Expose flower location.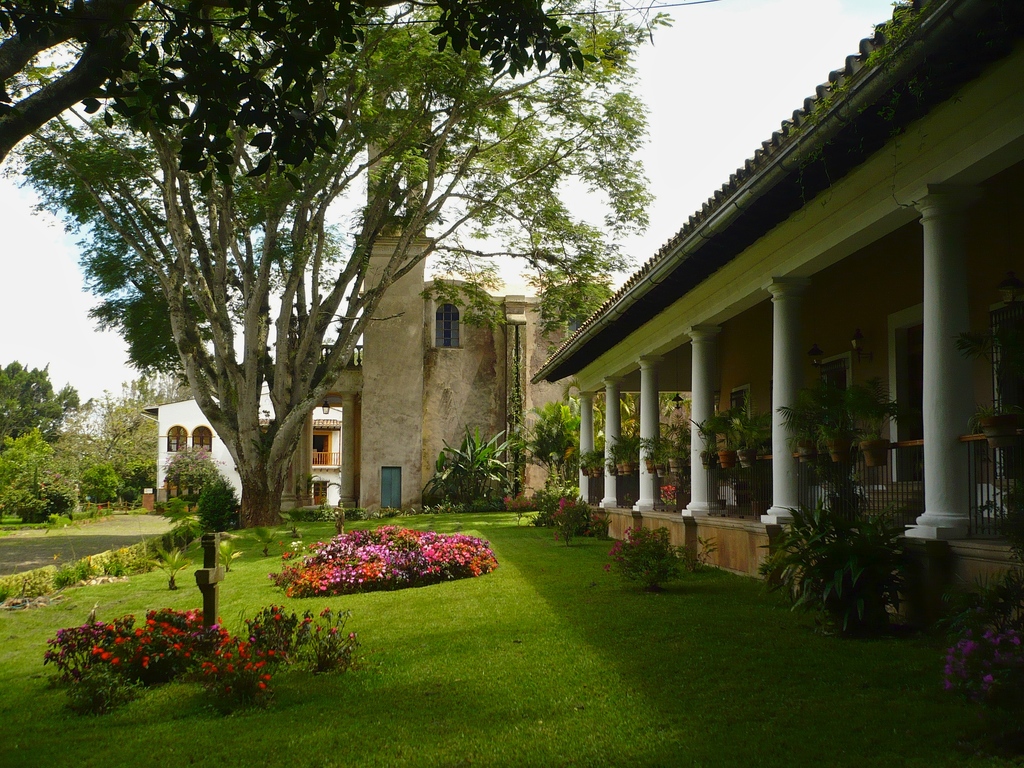
Exposed at box=[984, 629, 991, 637].
